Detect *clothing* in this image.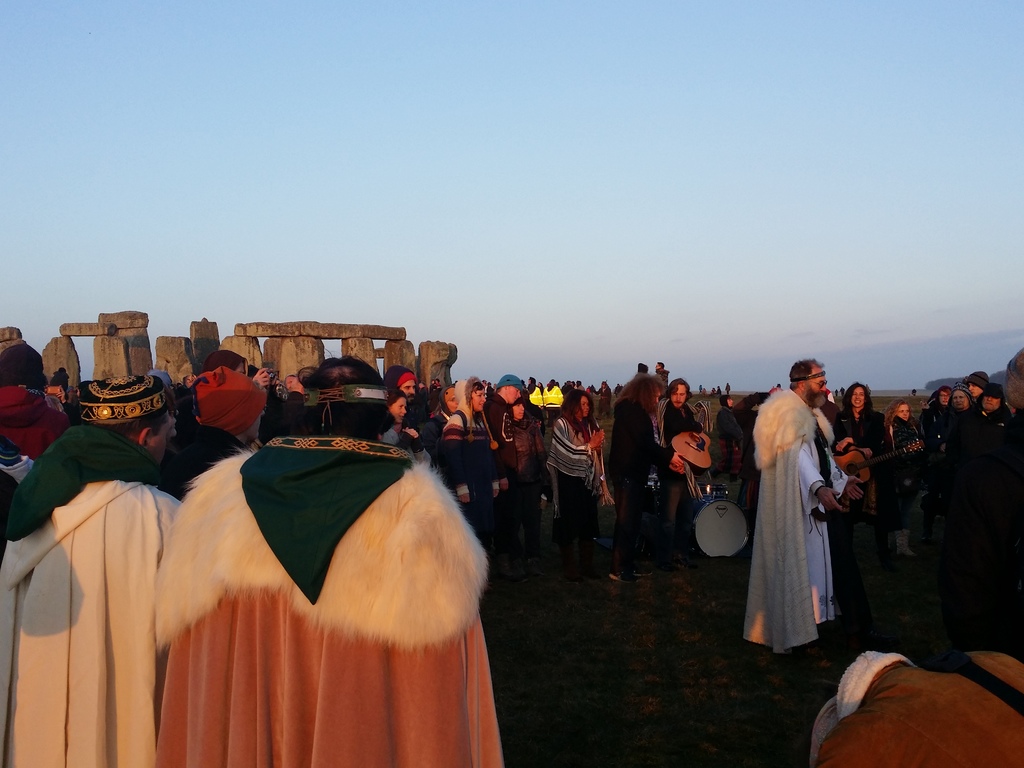
Detection: bbox=(605, 487, 636, 573).
